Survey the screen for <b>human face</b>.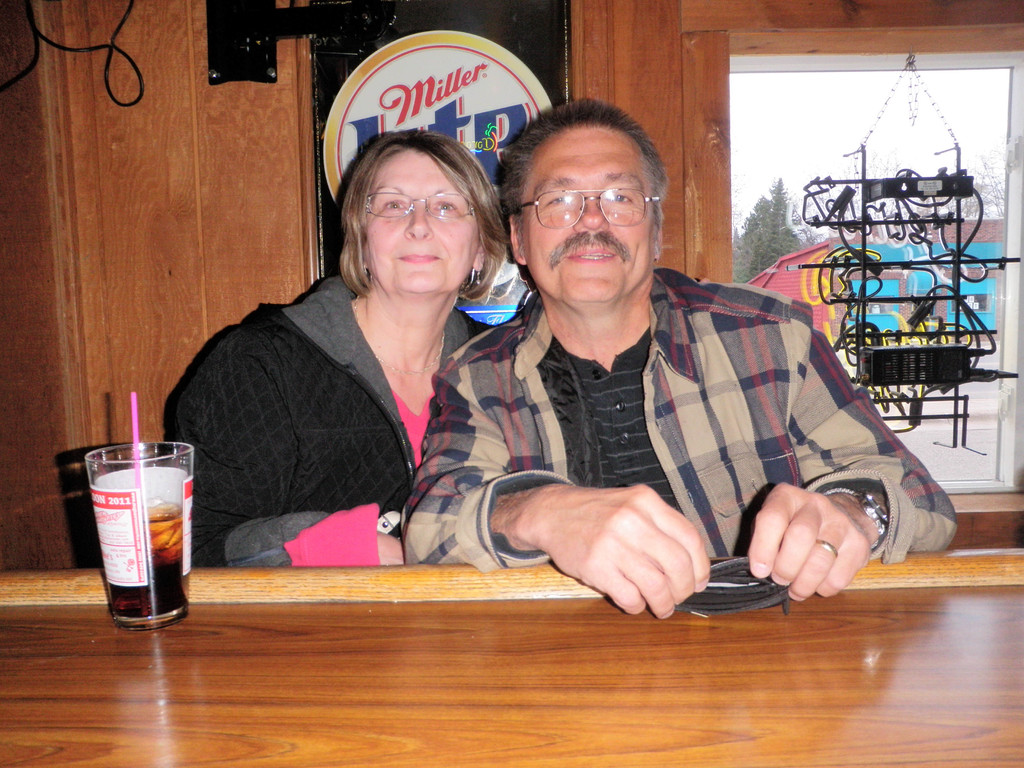
Survey found: l=521, t=121, r=653, b=301.
